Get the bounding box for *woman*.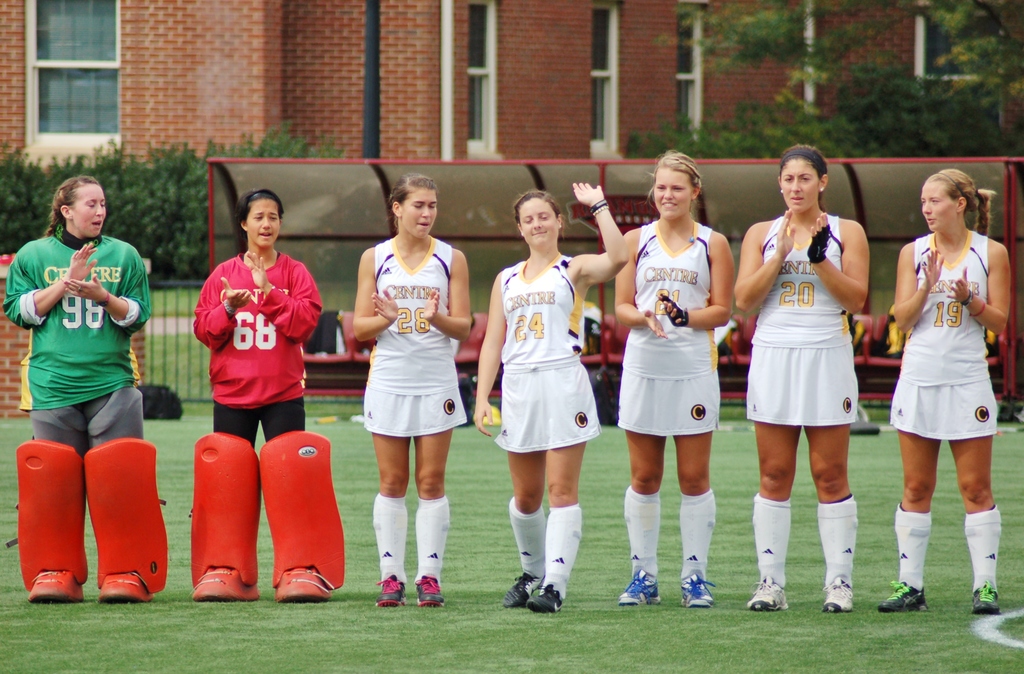
[x1=189, y1=186, x2=320, y2=447].
